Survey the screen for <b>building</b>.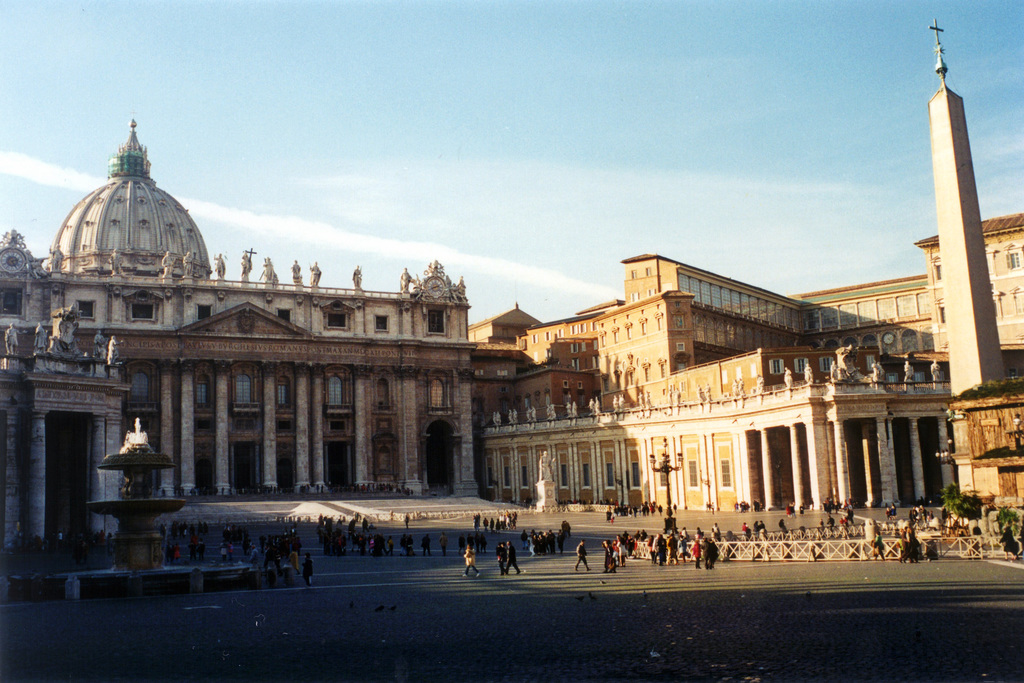
Survey found: [left=1, top=113, right=476, bottom=553].
